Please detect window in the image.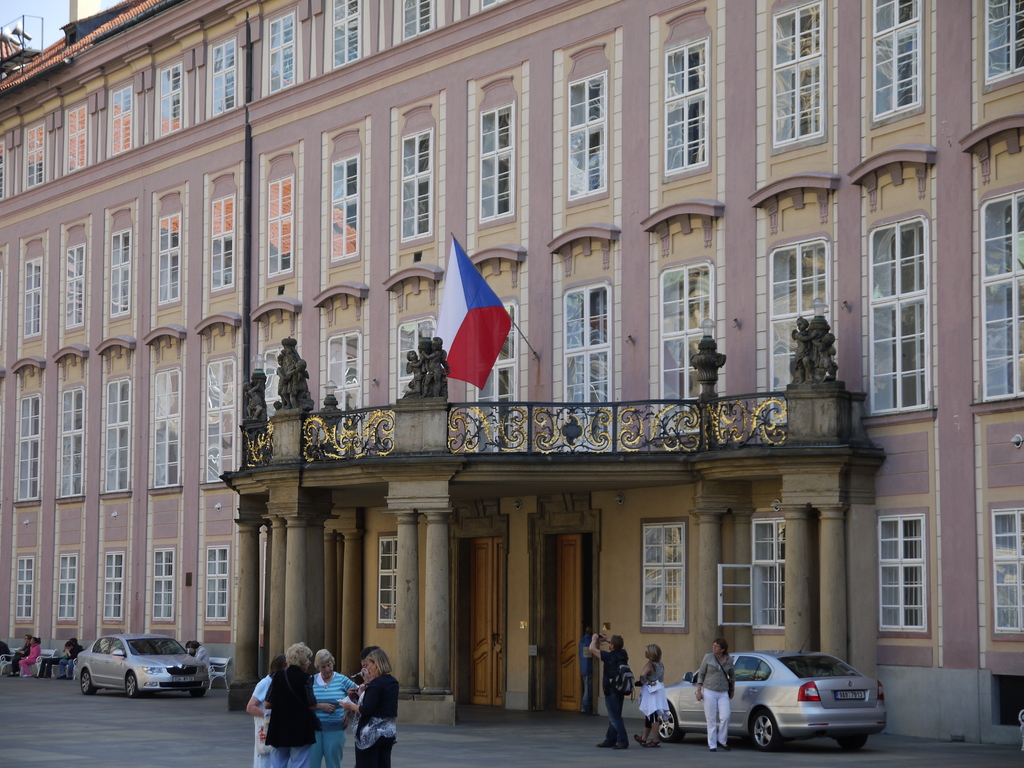
[x1=266, y1=172, x2=299, y2=280].
